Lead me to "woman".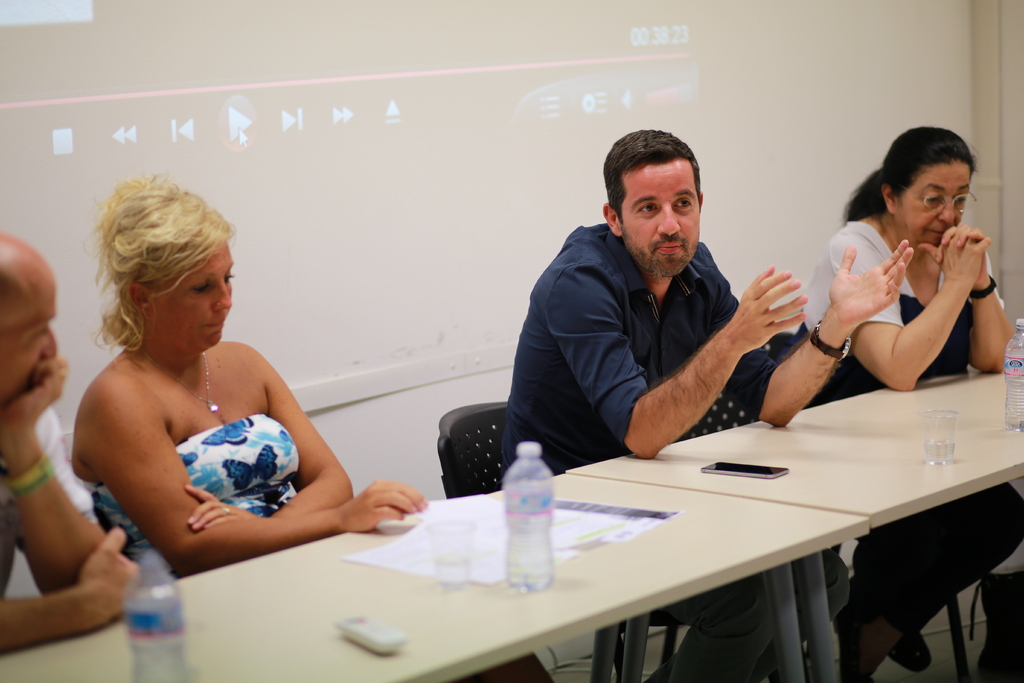
Lead to left=791, top=124, right=1023, bottom=682.
